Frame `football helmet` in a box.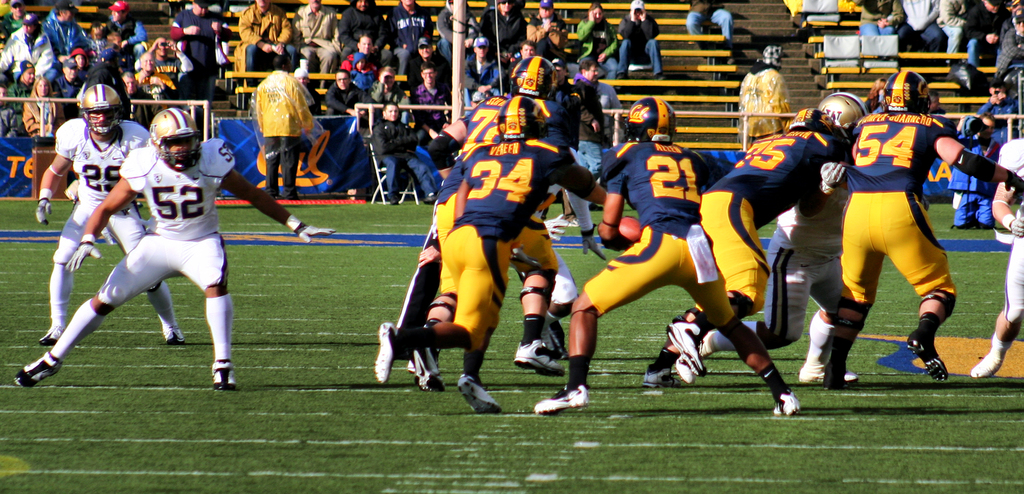
(x1=509, y1=49, x2=561, y2=102).
